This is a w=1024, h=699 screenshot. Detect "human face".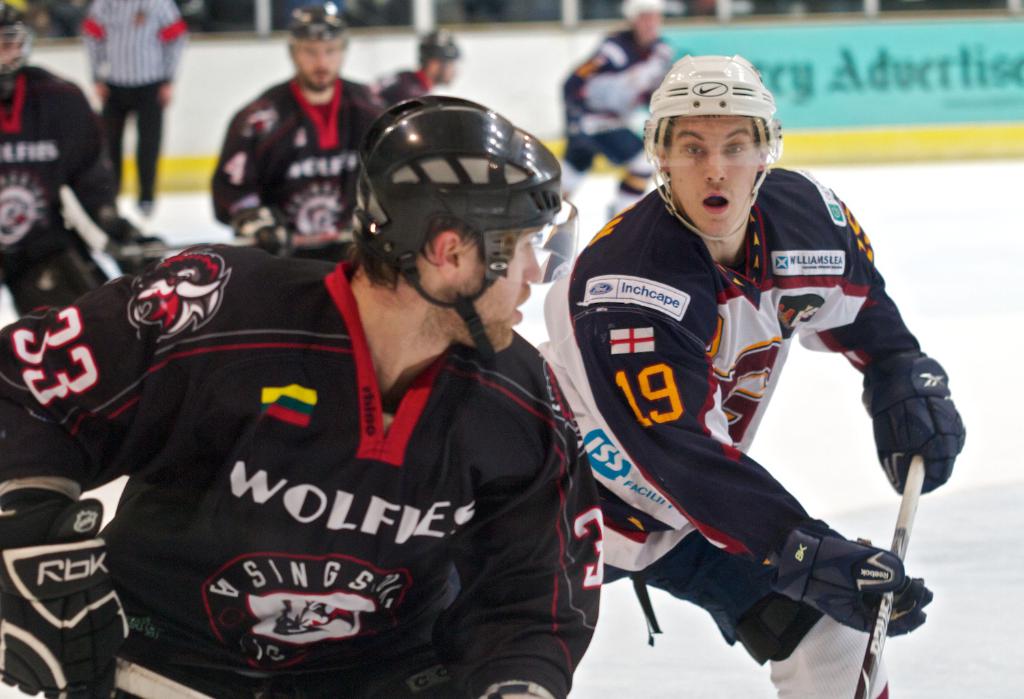
298:39:350:94.
